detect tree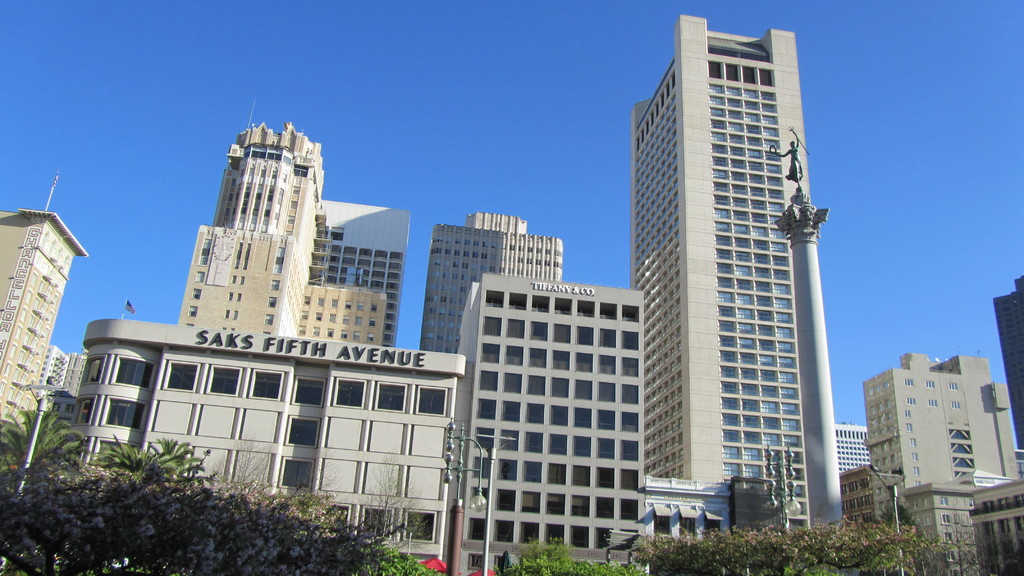
<region>508, 537, 629, 575</region>
